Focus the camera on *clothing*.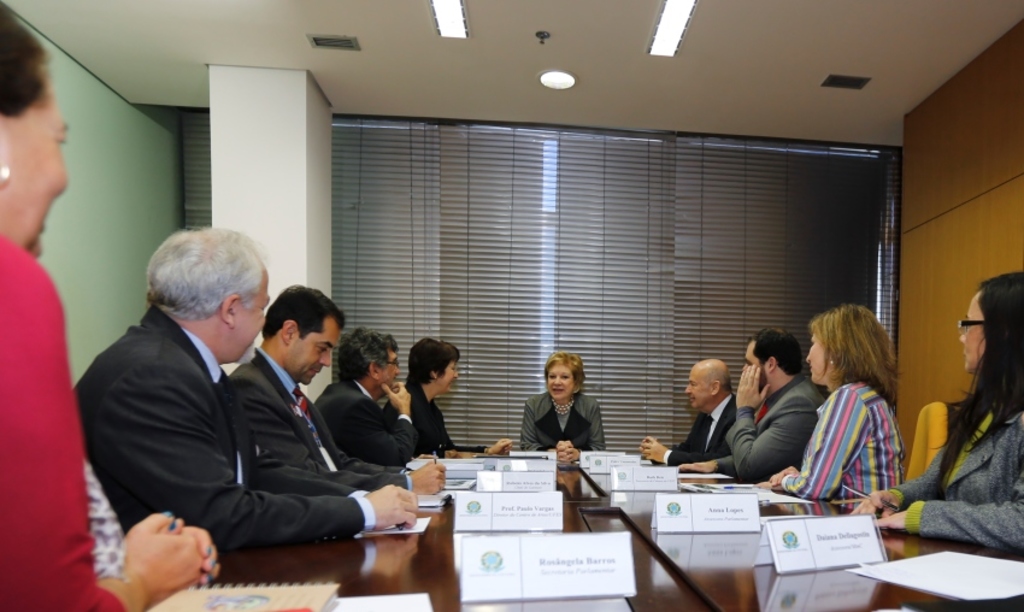
Focus region: Rect(67, 298, 376, 557).
